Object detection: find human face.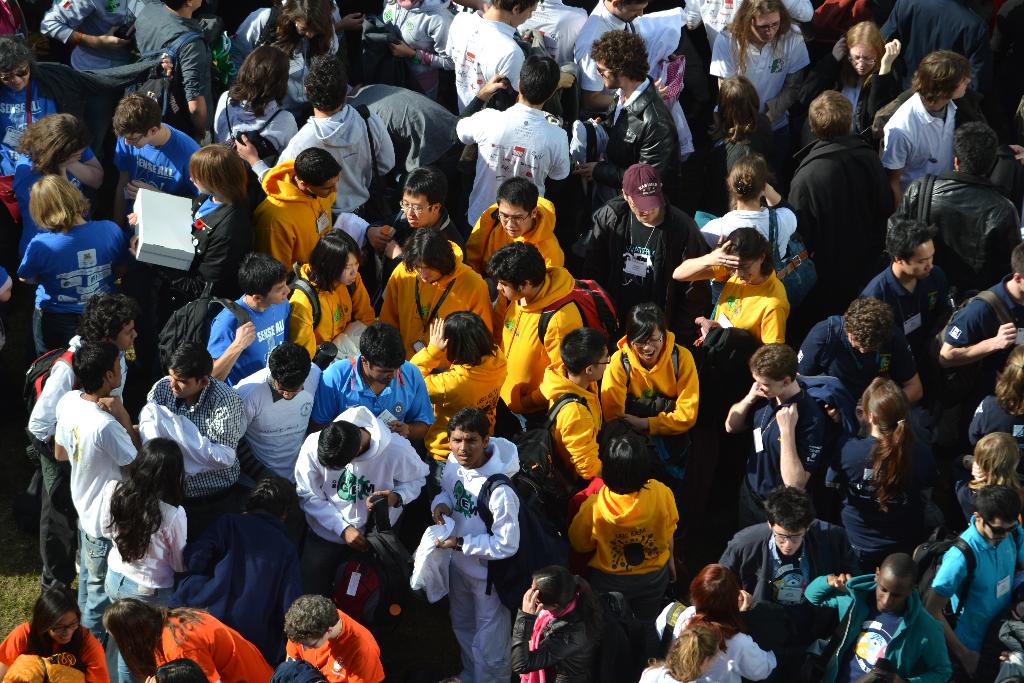
(751,11,782,42).
